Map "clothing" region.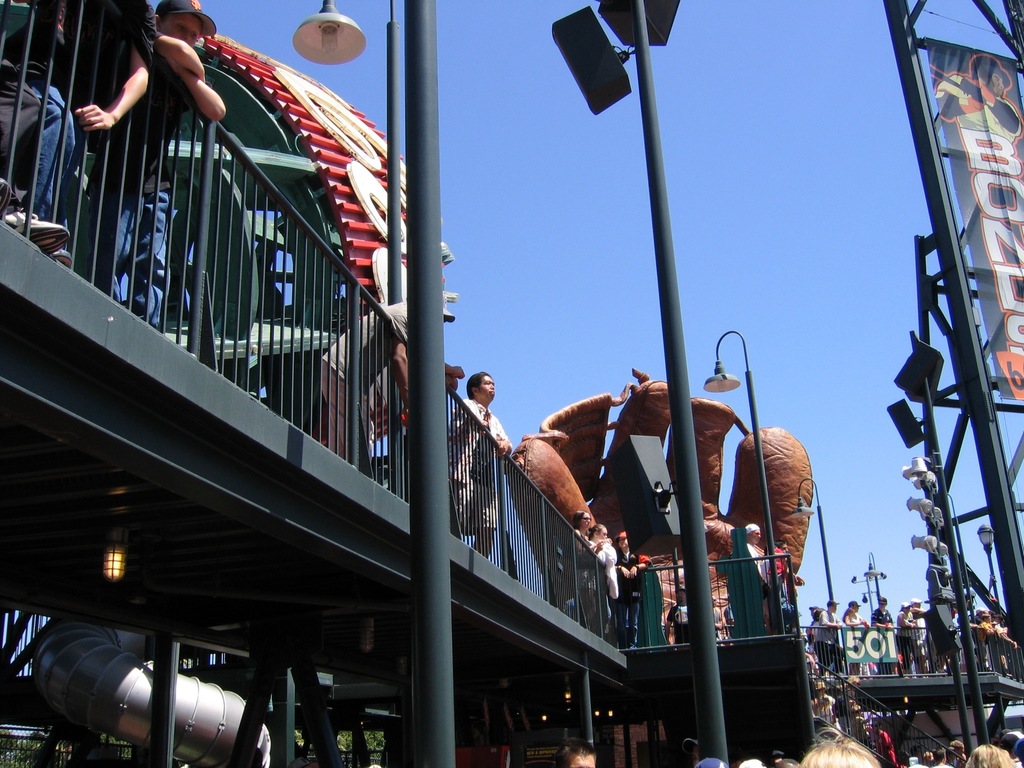
Mapped to select_region(320, 300, 414, 462).
